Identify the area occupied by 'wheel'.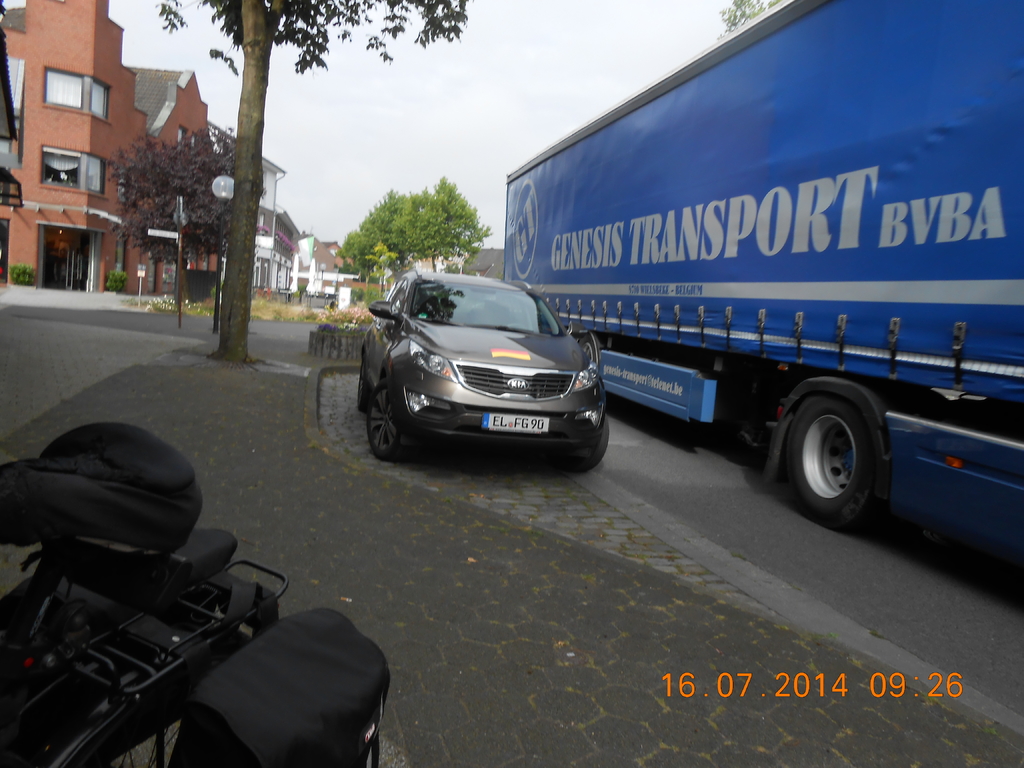
Area: [x1=71, y1=668, x2=206, y2=767].
